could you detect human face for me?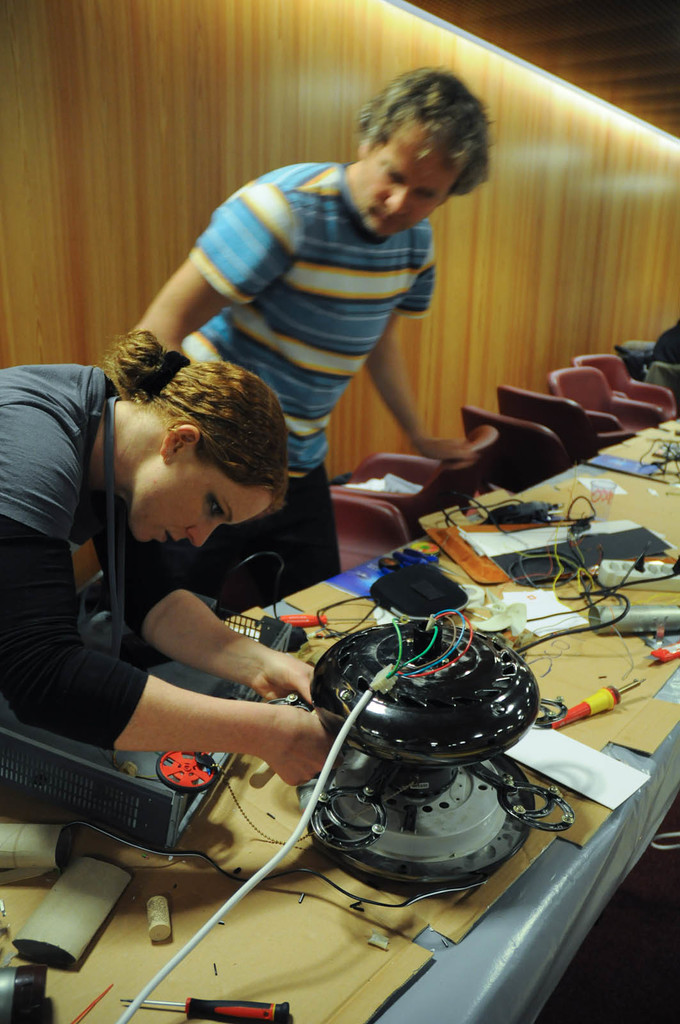
Detection result: l=353, t=116, r=479, b=244.
